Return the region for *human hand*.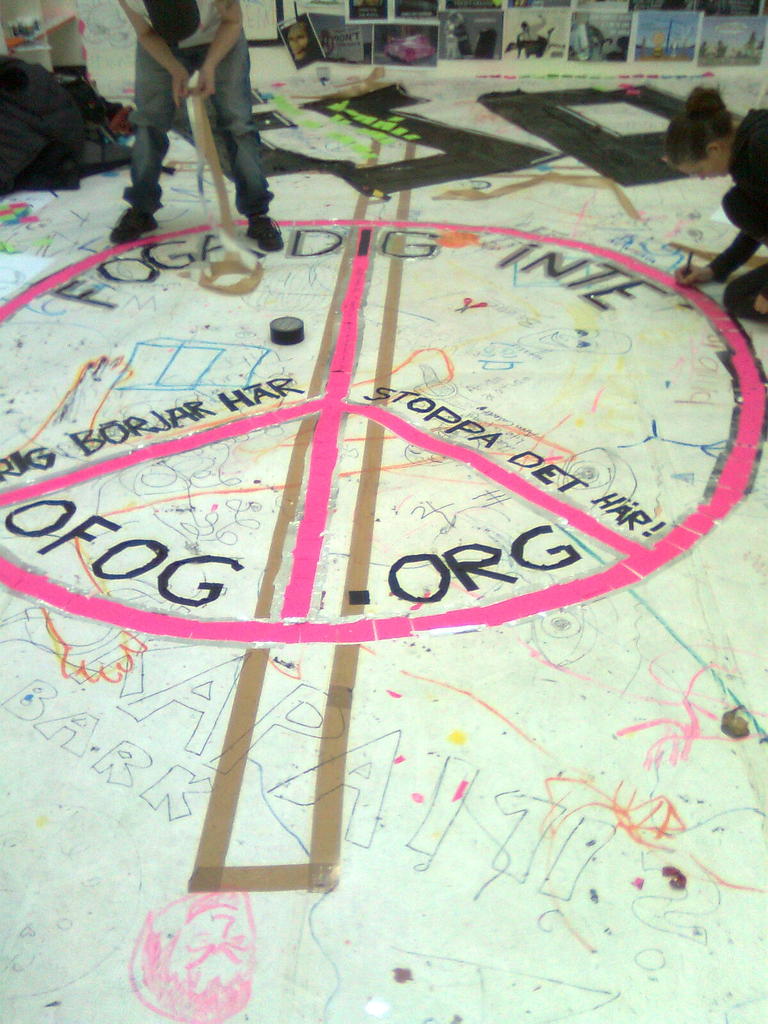
[170,66,193,113].
